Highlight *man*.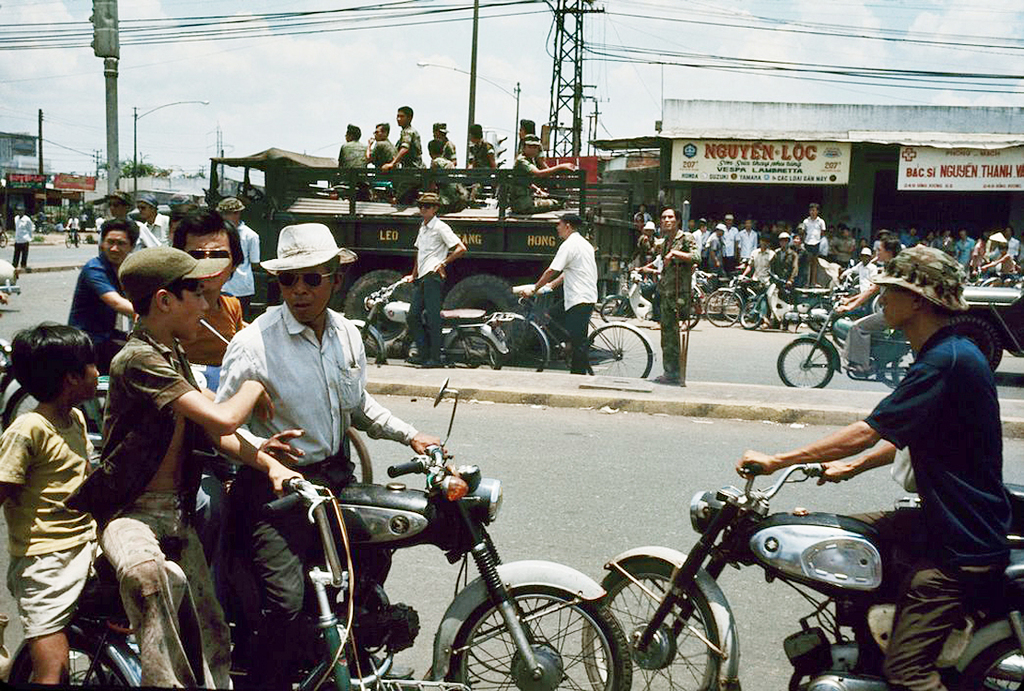
Highlighted region: bbox(427, 117, 461, 164).
